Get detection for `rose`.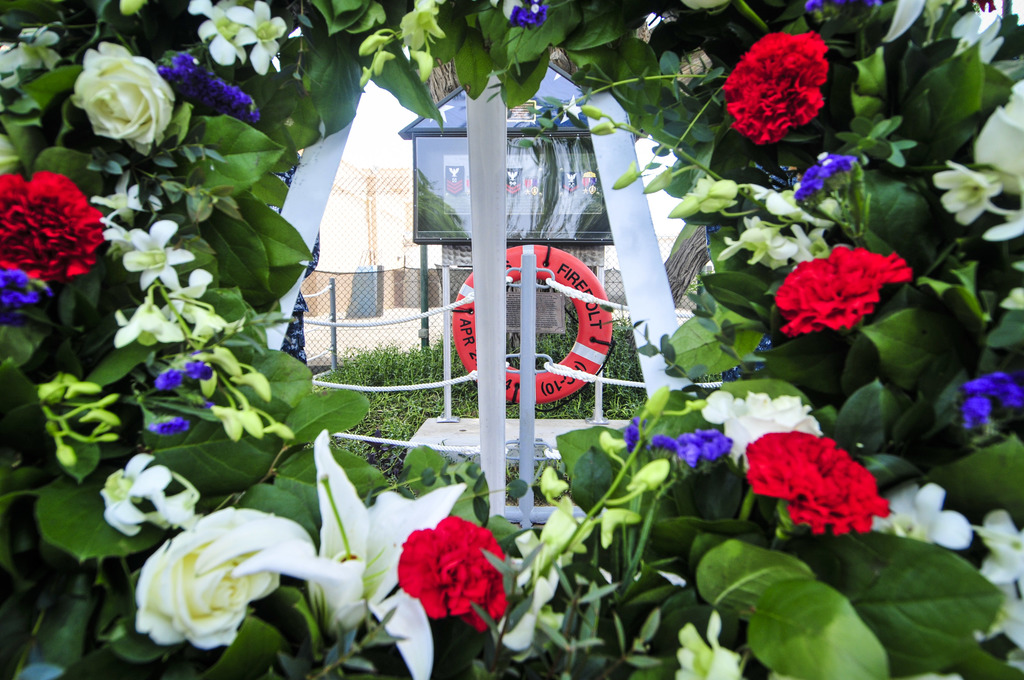
Detection: 724 26 833 145.
